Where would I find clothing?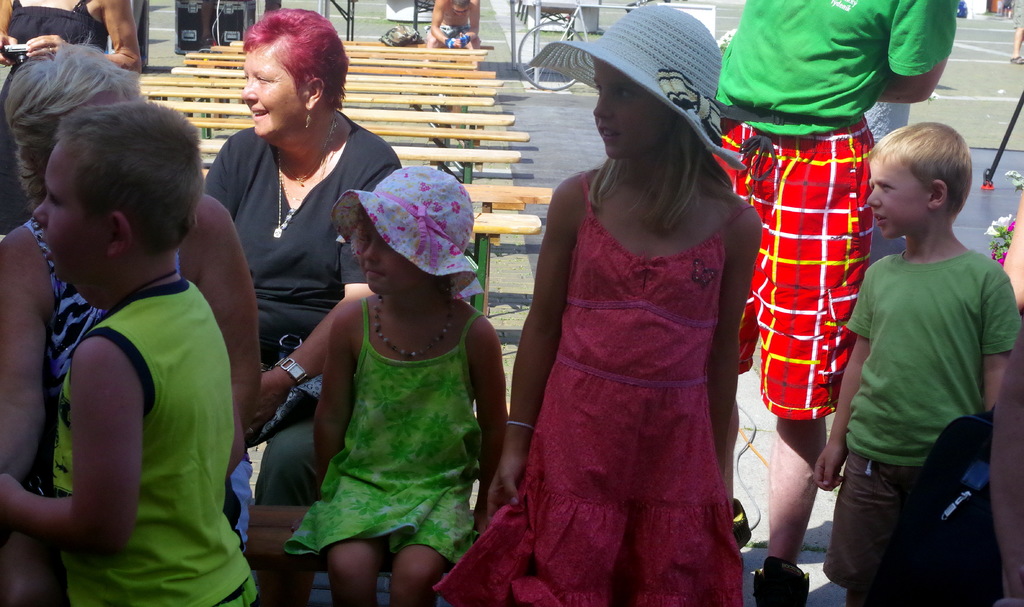
At detection(276, 249, 492, 577).
